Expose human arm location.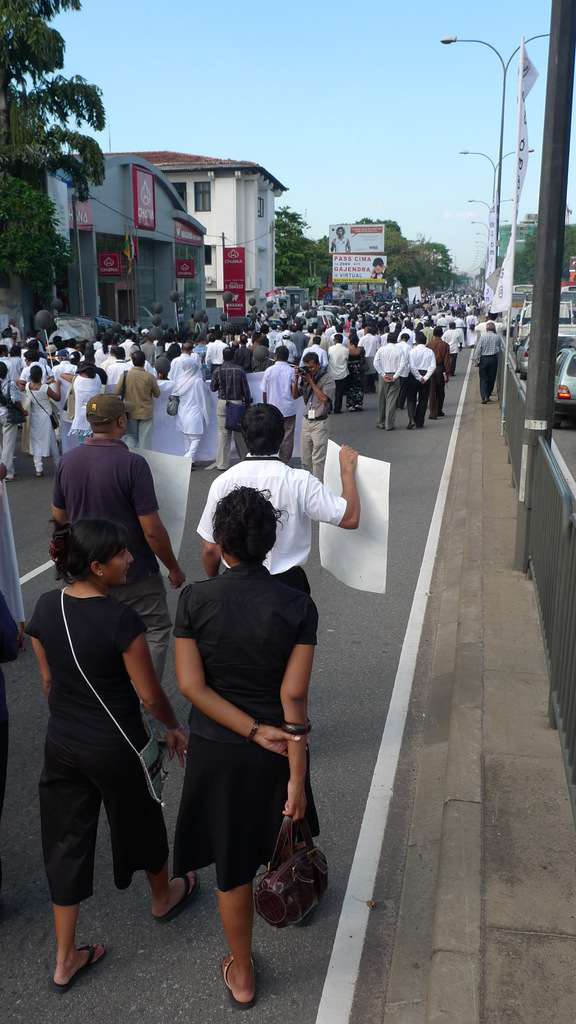
Exposed at detection(58, 373, 76, 385).
